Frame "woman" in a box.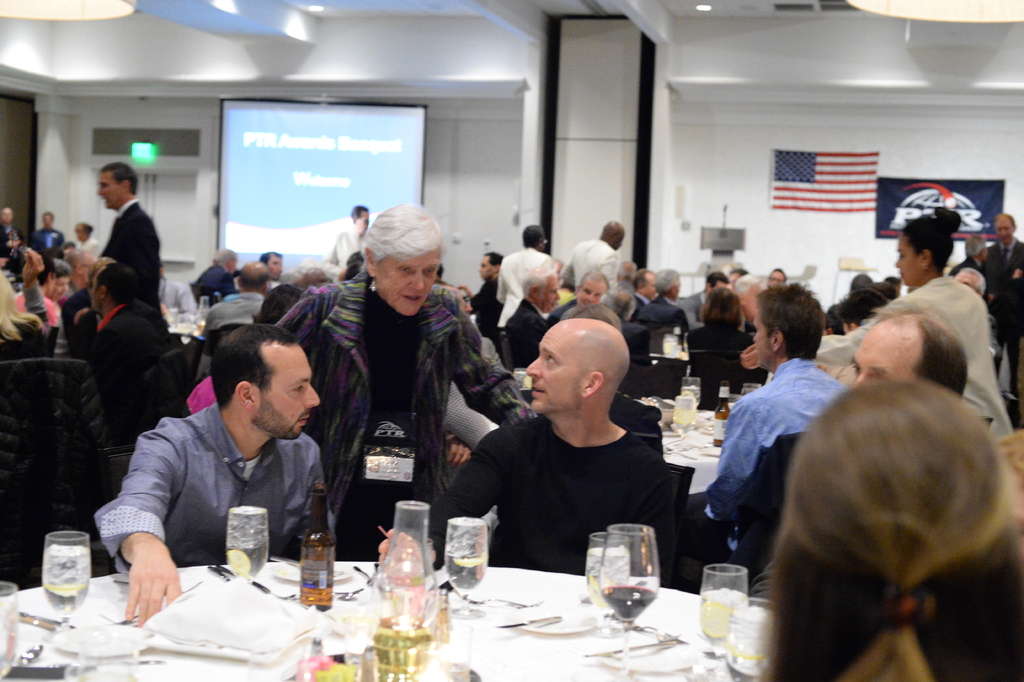
<region>46, 259, 74, 326</region>.
